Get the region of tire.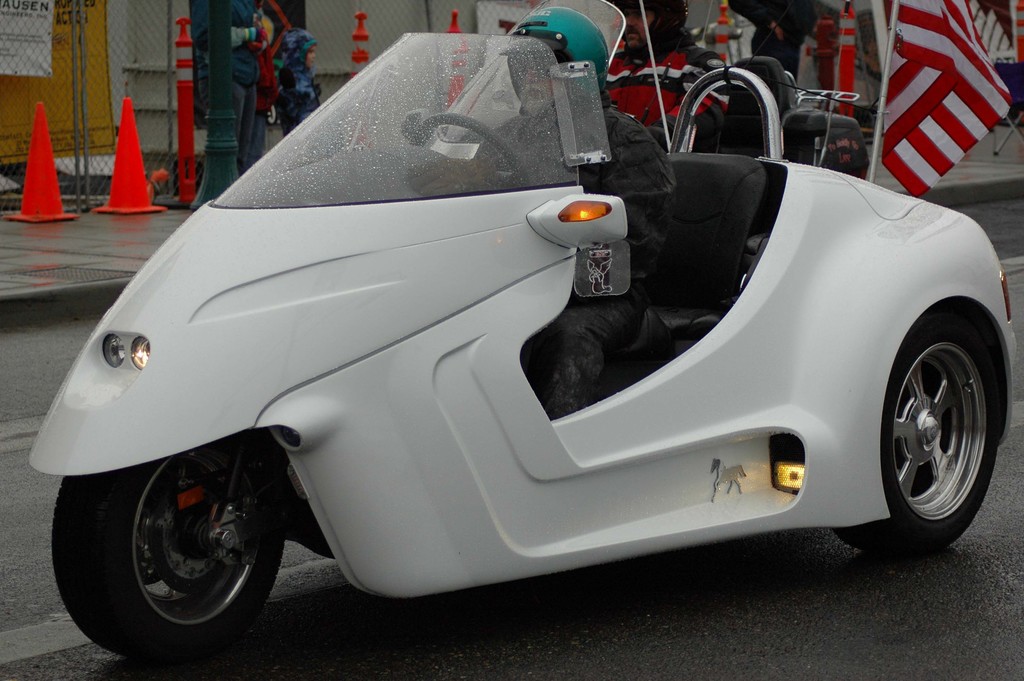
51/431/284/656.
